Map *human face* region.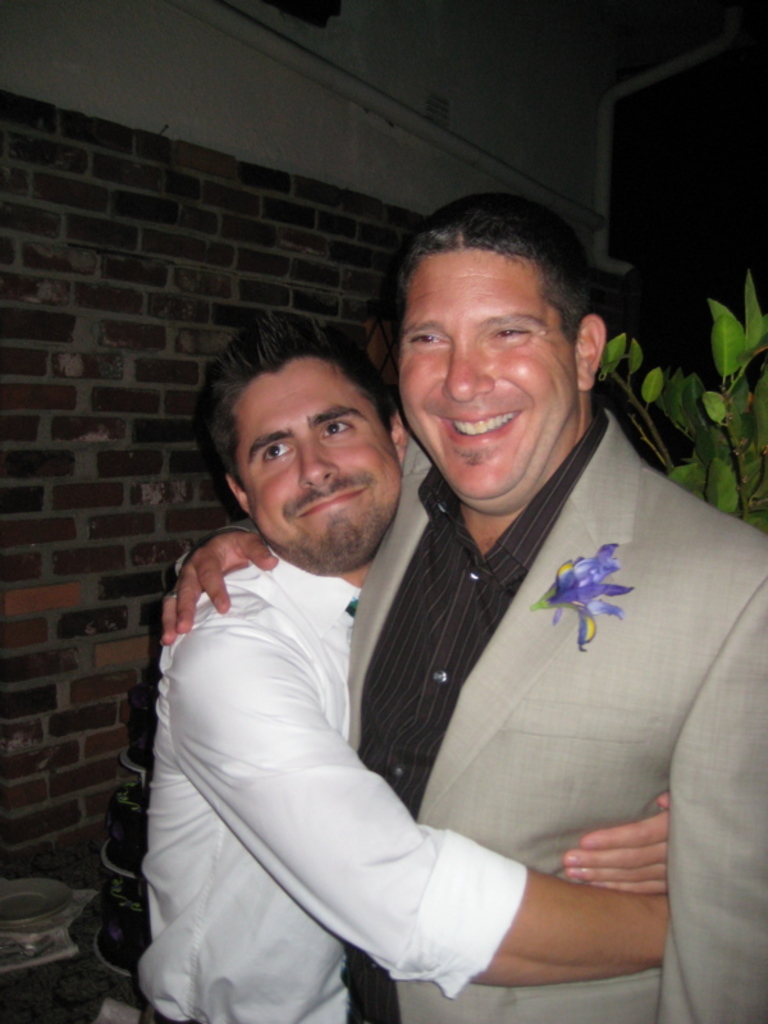
Mapped to [230,360,404,575].
